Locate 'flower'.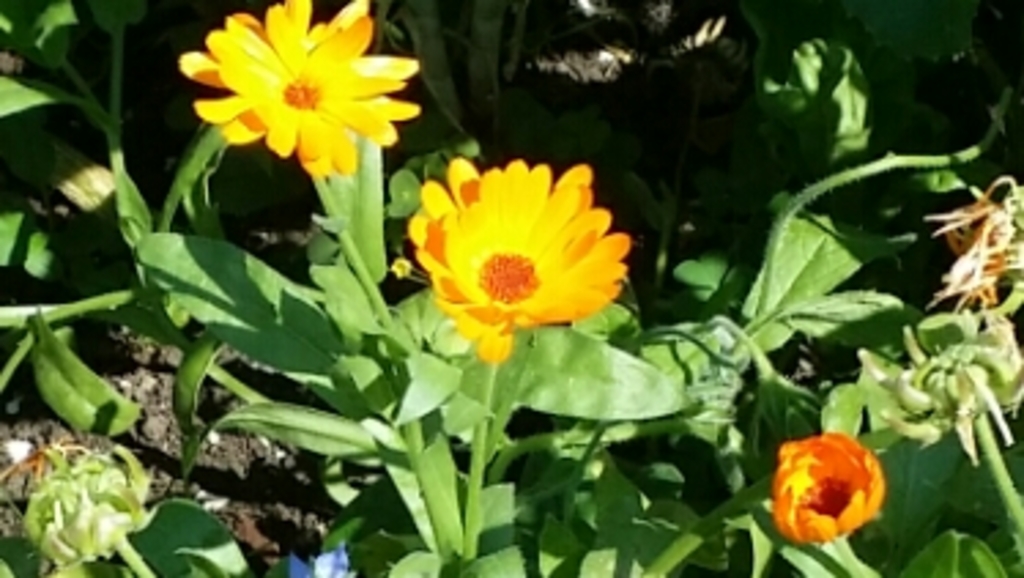
Bounding box: l=405, t=162, r=616, b=353.
